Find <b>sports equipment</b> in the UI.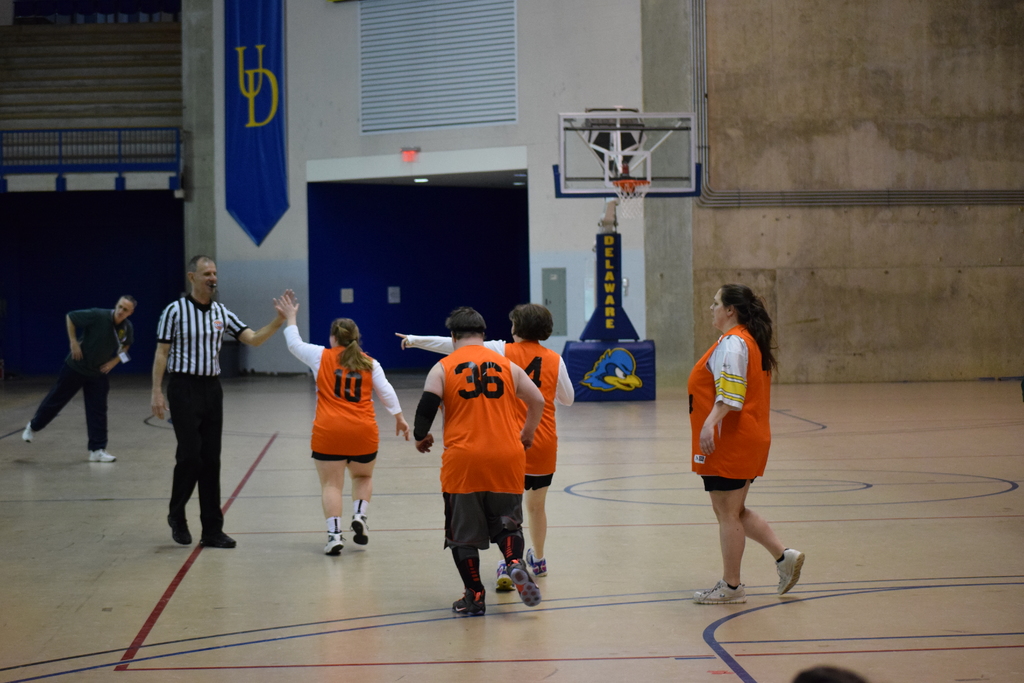
UI element at pyautogui.locateOnScreen(508, 556, 541, 611).
